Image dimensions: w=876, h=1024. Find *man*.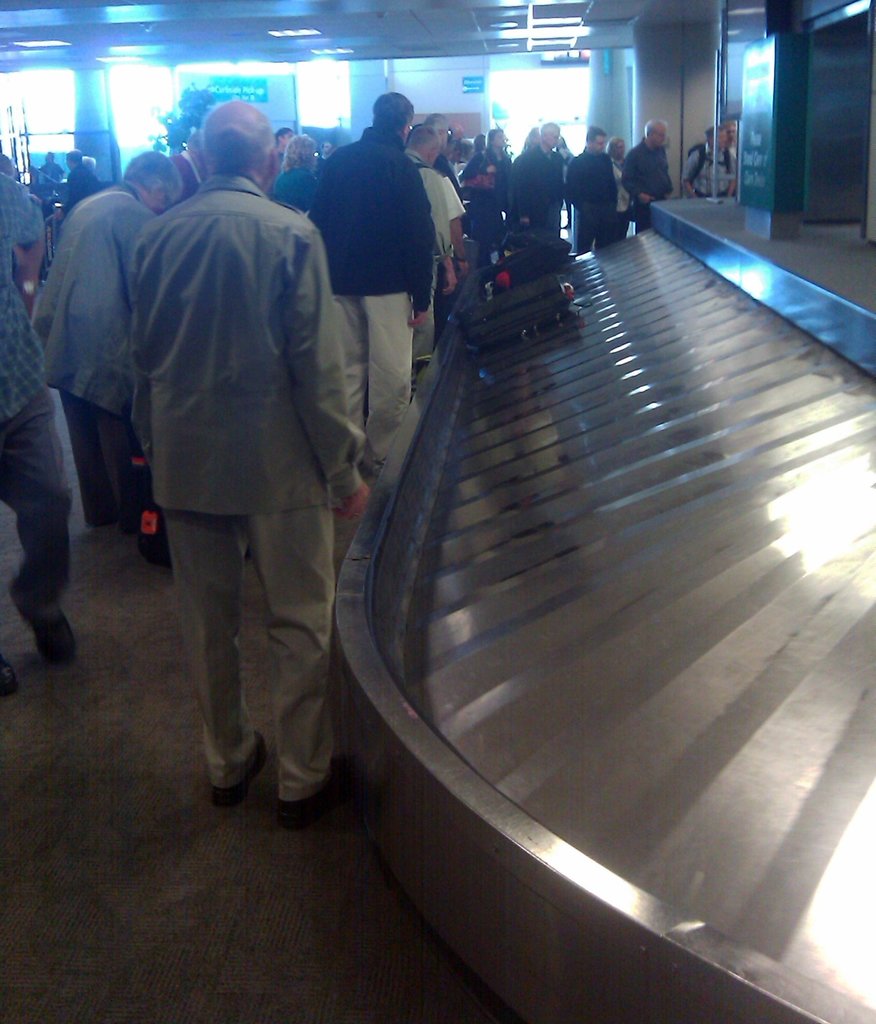
627 119 676 235.
